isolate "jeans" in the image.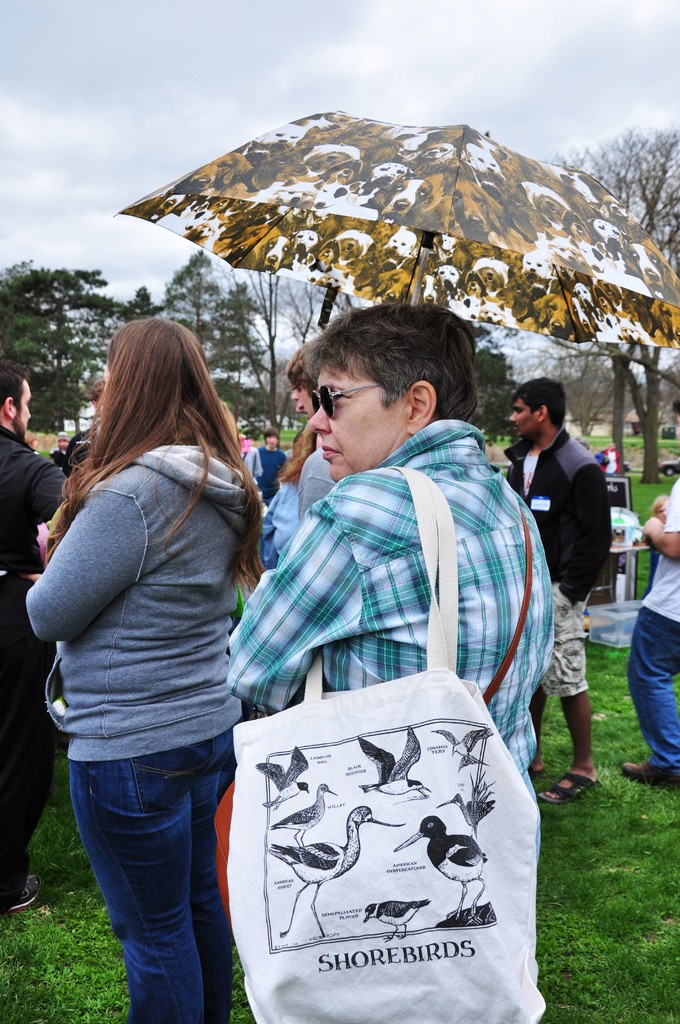
Isolated region: bbox=[620, 596, 679, 789].
